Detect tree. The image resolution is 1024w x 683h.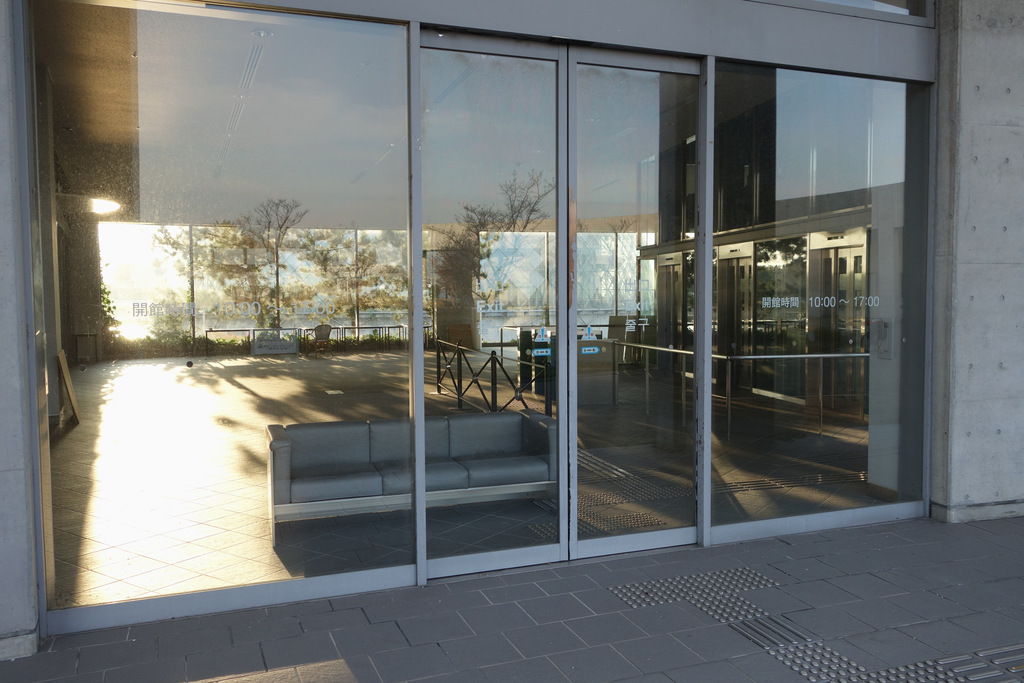
[207,198,307,334].
